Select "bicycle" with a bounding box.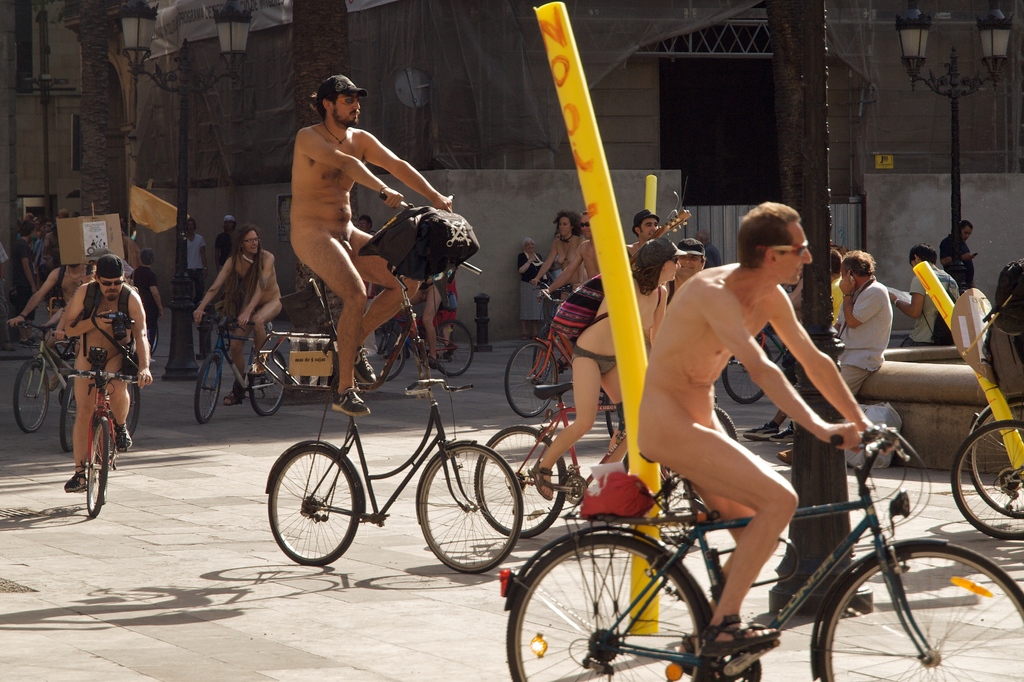
Rect(264, 272, 525, 572).
